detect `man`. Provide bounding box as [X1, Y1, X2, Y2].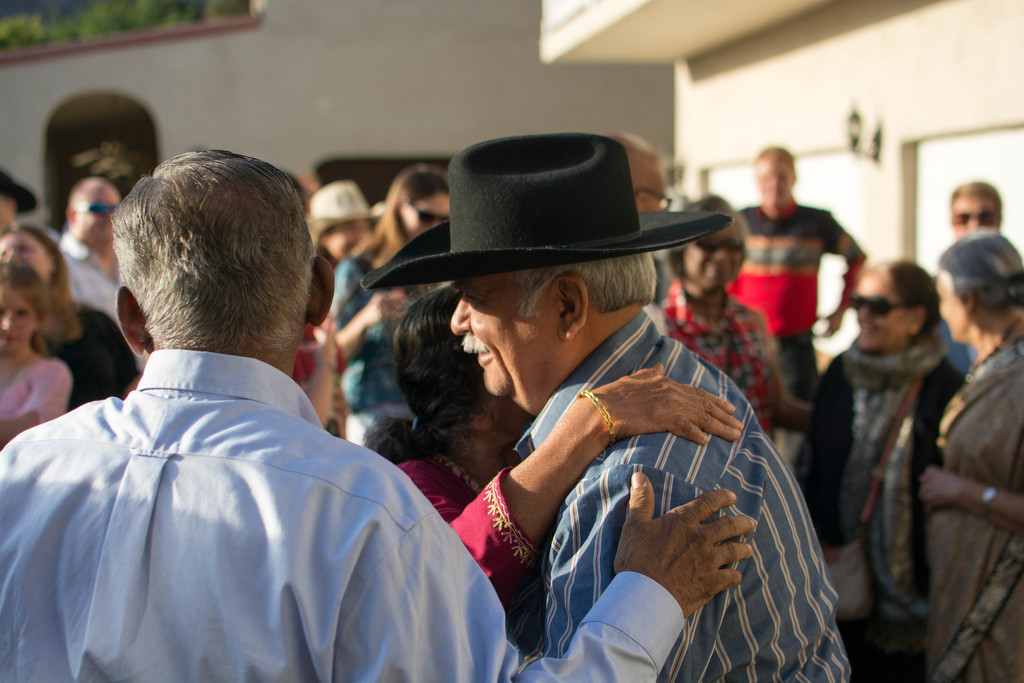
[307, 180, 390, 277].
